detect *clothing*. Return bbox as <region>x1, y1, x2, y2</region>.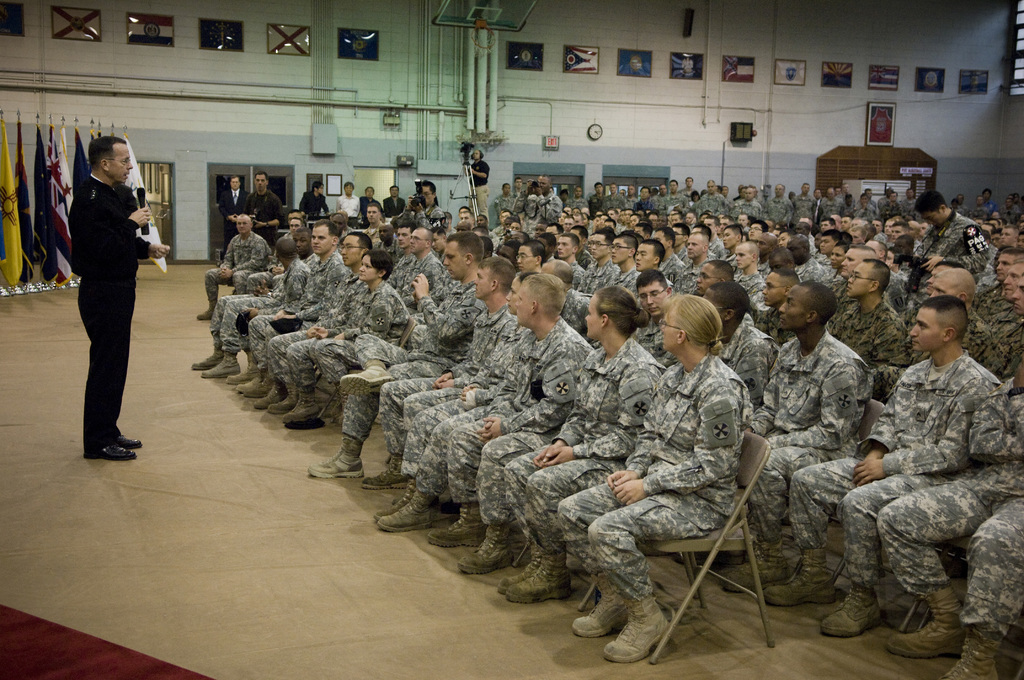
<region>717, 311, 784, 371</region>.
